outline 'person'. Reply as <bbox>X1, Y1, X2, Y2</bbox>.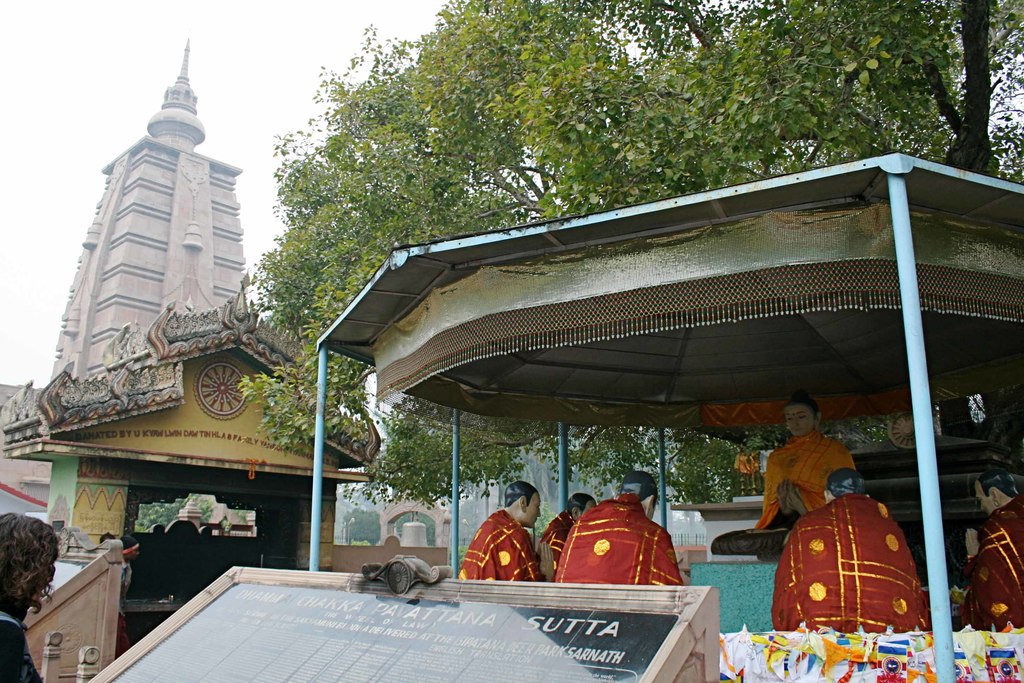
<bbox>689, 397, 870, 562</bbox>.
